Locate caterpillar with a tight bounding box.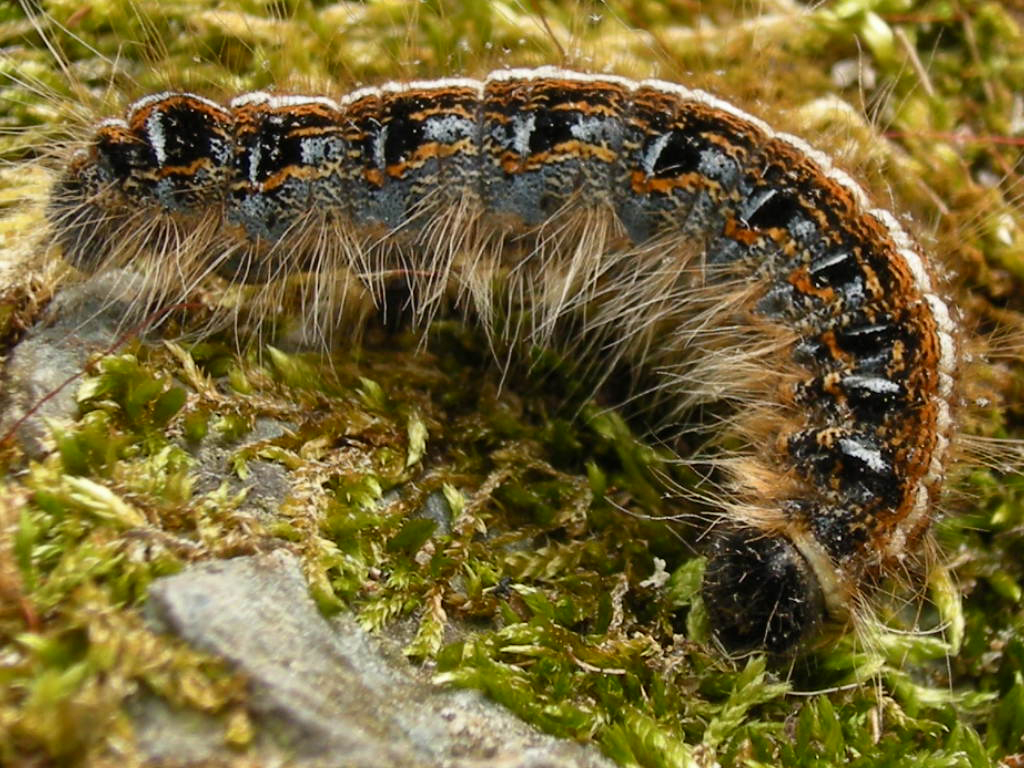
crop(0, 0, 1023, 697).
